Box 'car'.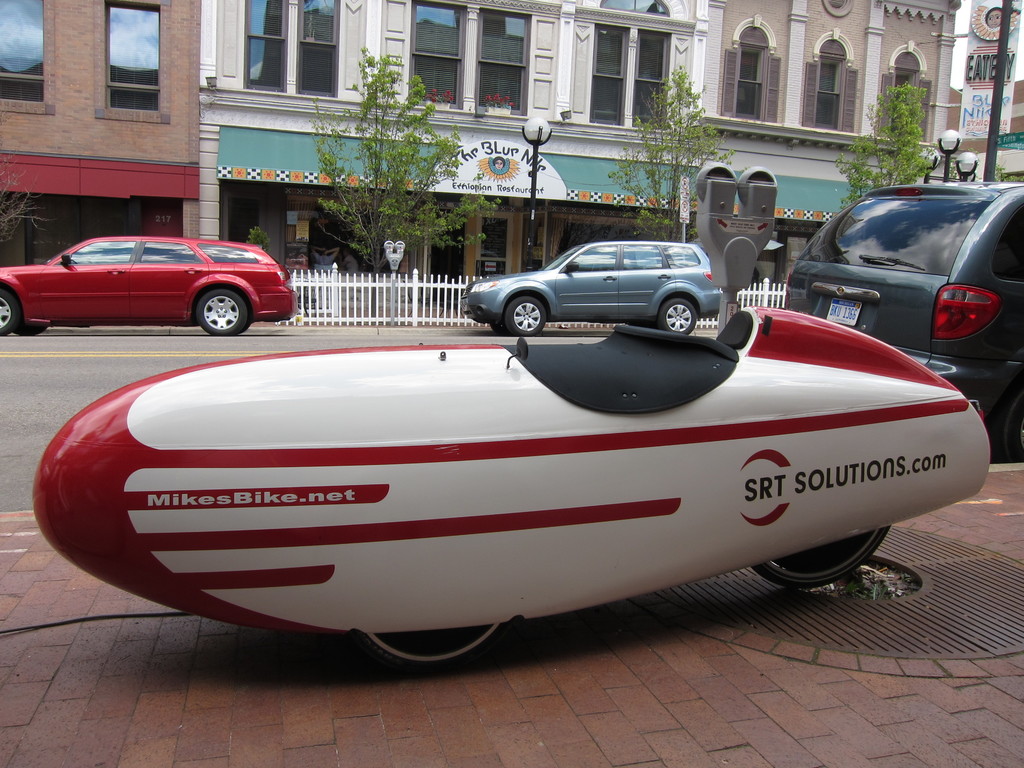
l=6, t=220, r=310, b=339.
